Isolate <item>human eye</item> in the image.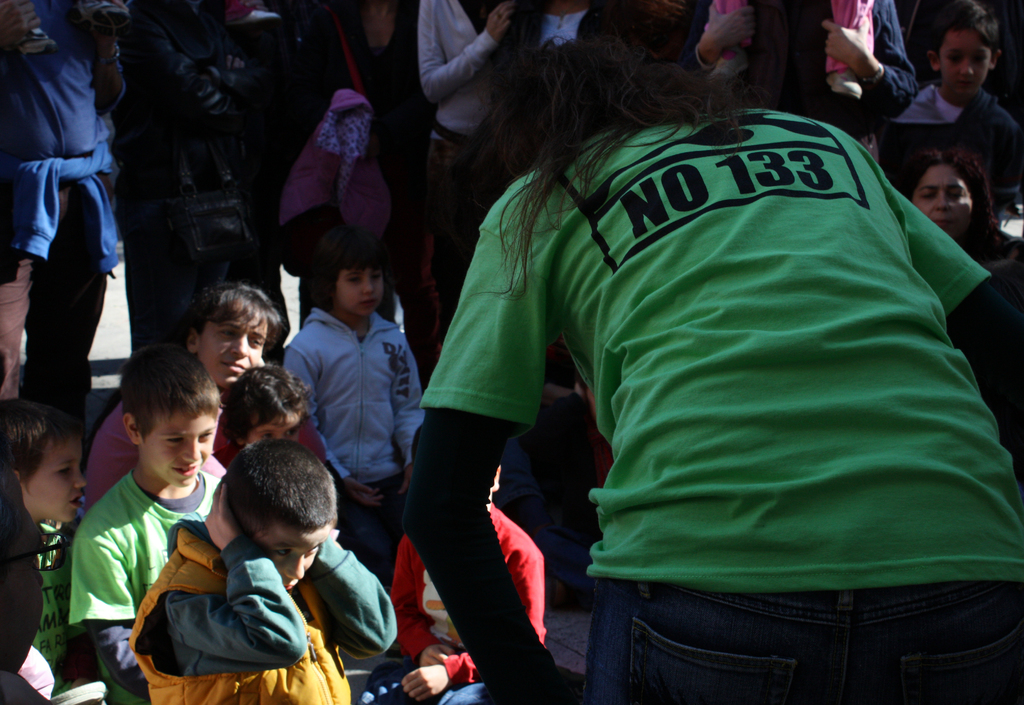
Isolated region: {"x1": 920, "y1": 189, "x2": 936, "y2": 201}.
